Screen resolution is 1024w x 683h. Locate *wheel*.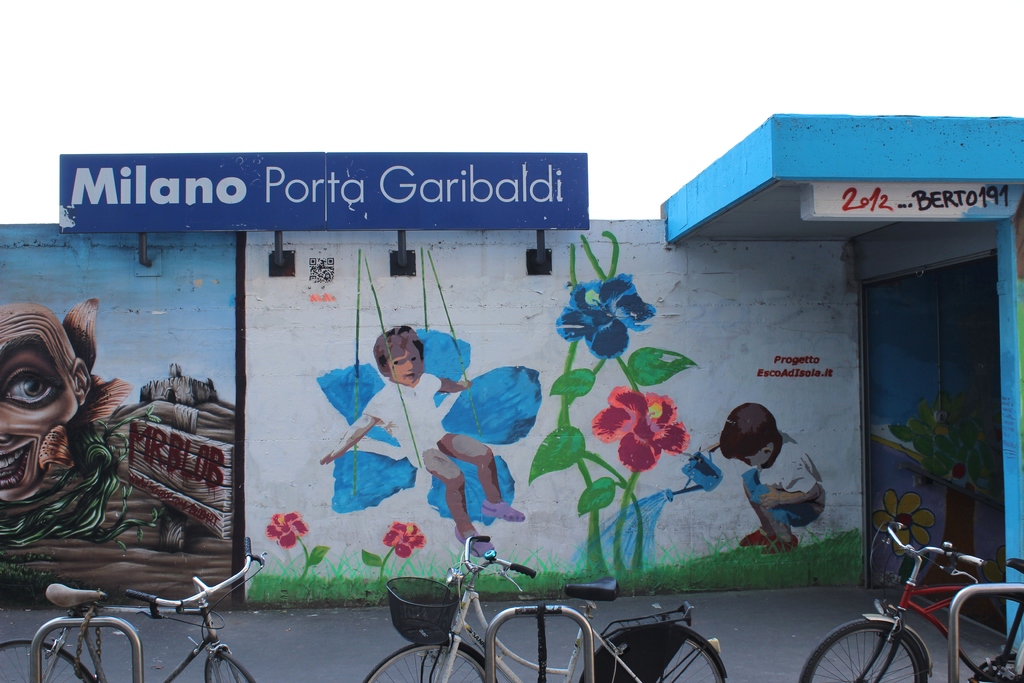
<bbox>0, 639, 99, 682</bbox>.
